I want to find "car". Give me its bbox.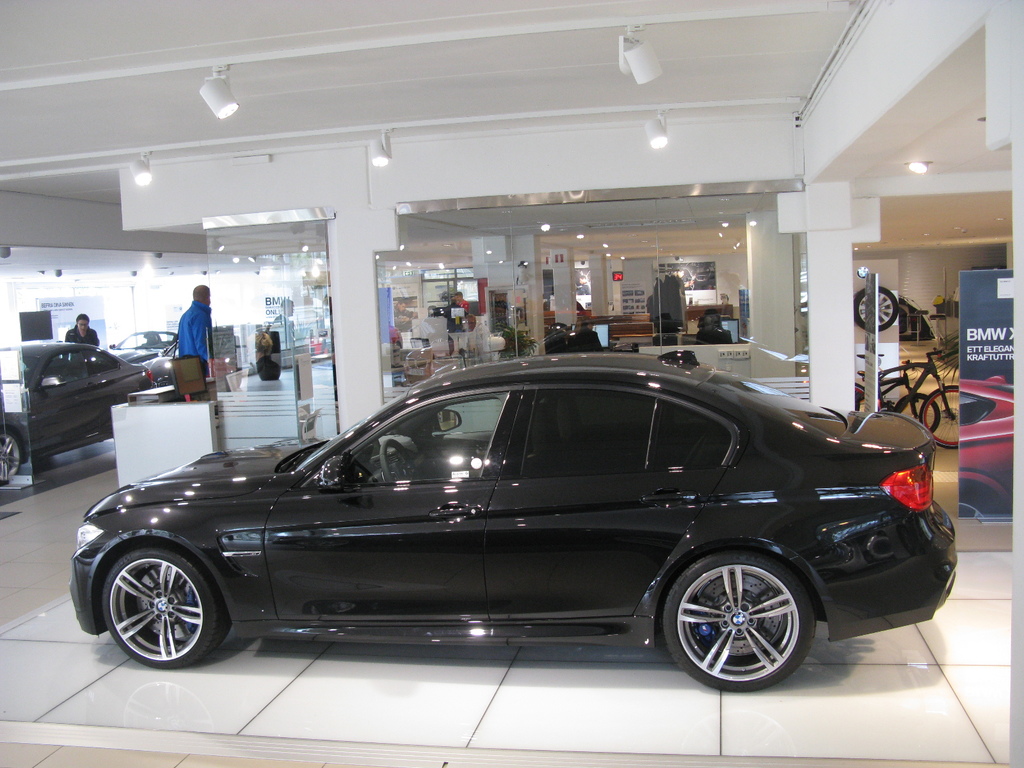
{"left": 961, "top": 369, "right": 1013, "bottom": 508}.
